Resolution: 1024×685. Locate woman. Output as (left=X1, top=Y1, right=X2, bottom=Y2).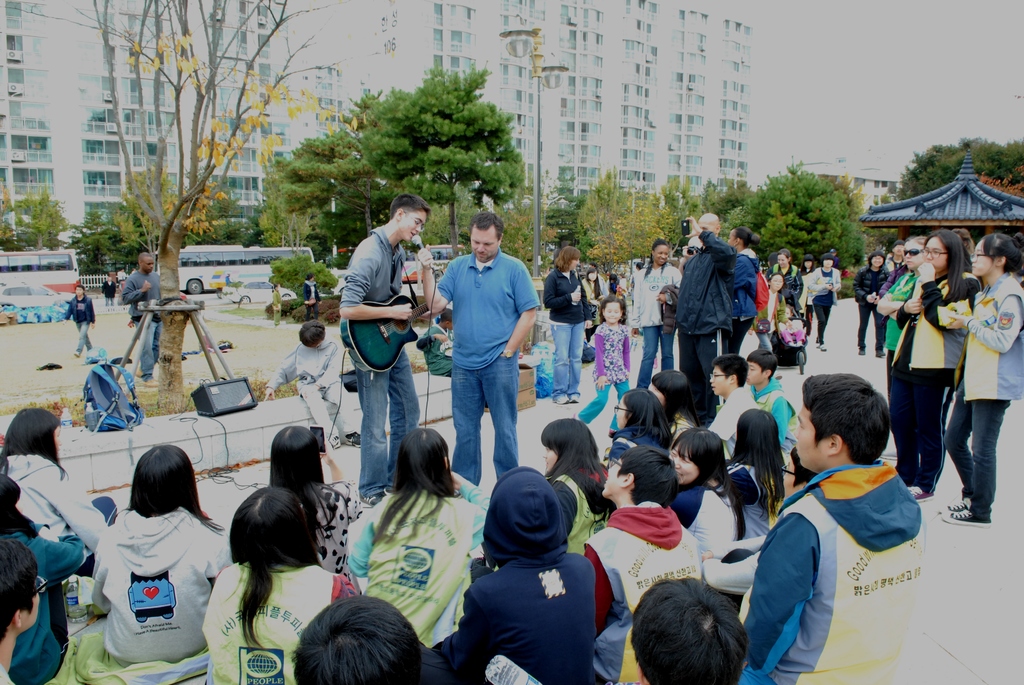
(left=877, top=233, right=934, bottom=363).
